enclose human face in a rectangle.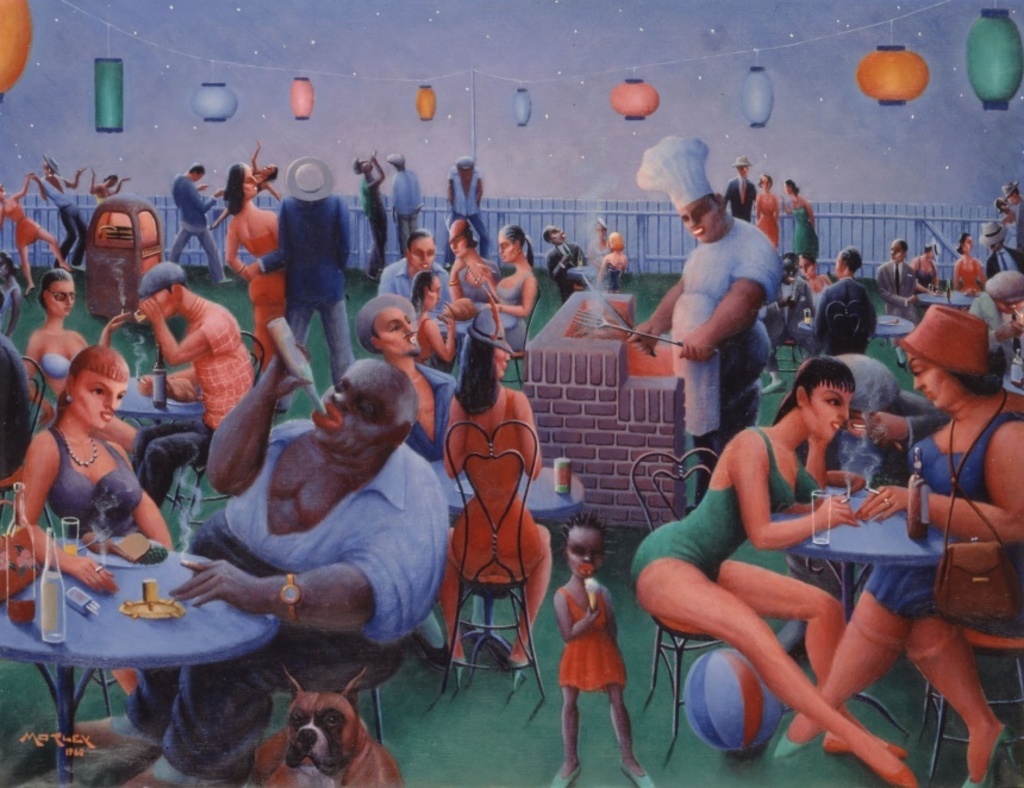
region(308, 369, 400, 458).
